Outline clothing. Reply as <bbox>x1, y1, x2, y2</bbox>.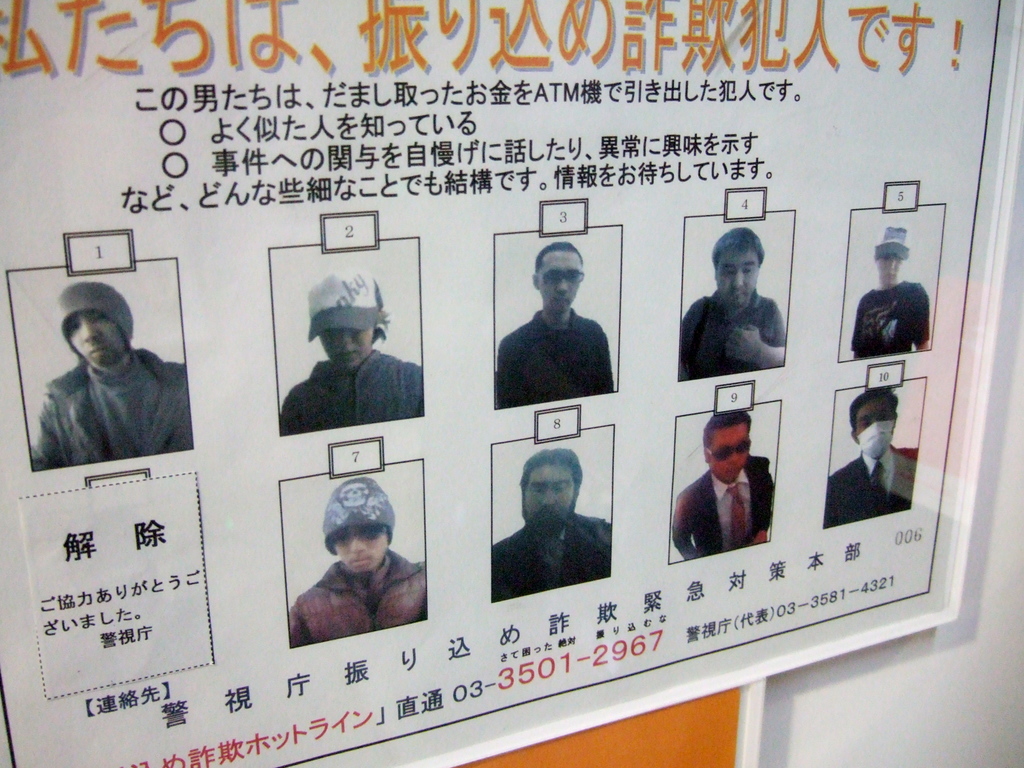
<bbox>856, 290, 931, 352</bbox>.
